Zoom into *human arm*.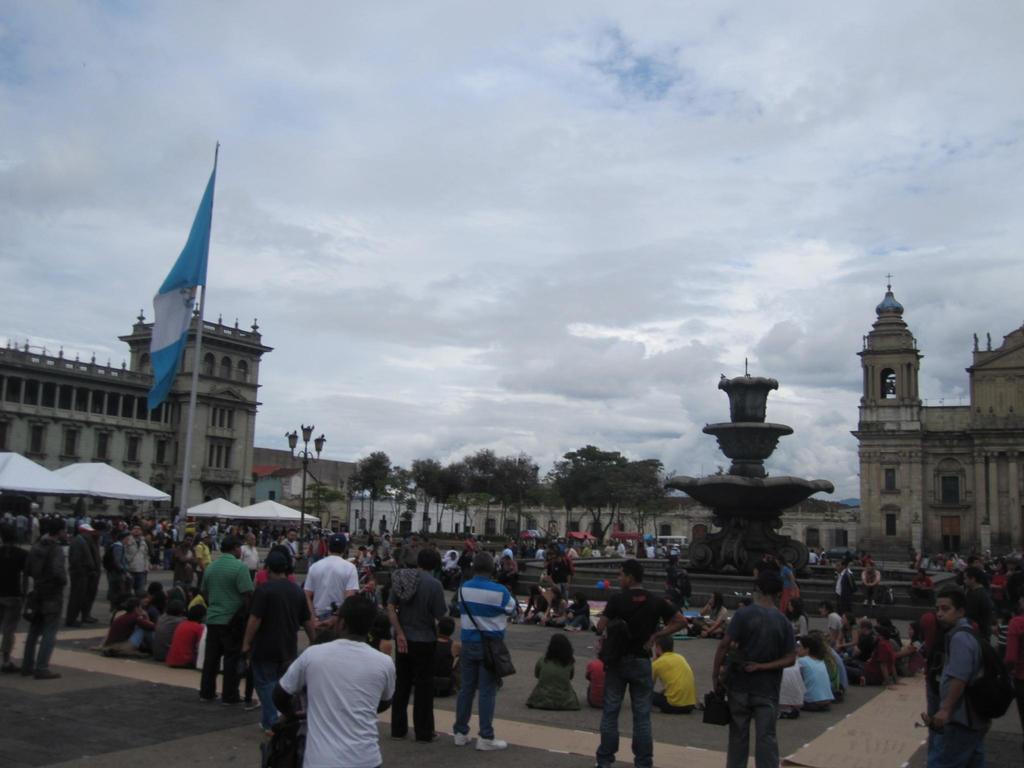
Zoom target: <region>382, 578, 408, 652</region>.
